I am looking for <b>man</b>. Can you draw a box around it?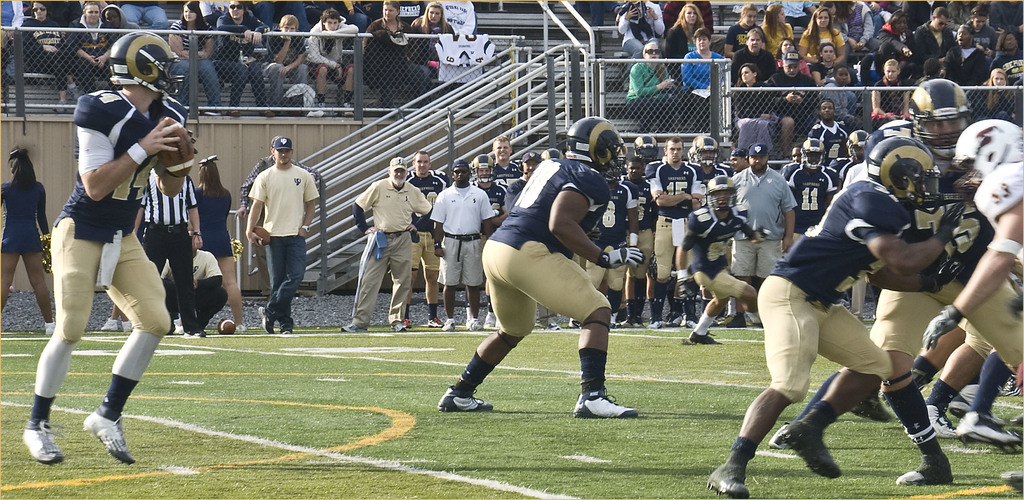
Sure, the bounding box is detection(703, 138, 972, 499).
